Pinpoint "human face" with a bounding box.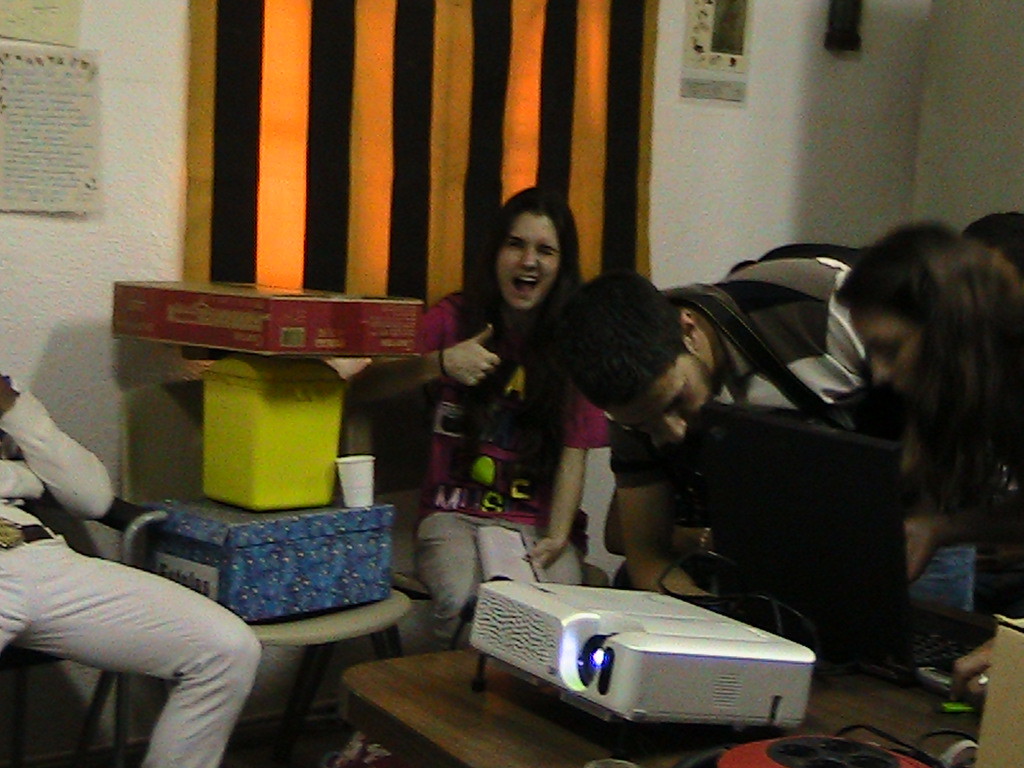
498/212/561/313.
